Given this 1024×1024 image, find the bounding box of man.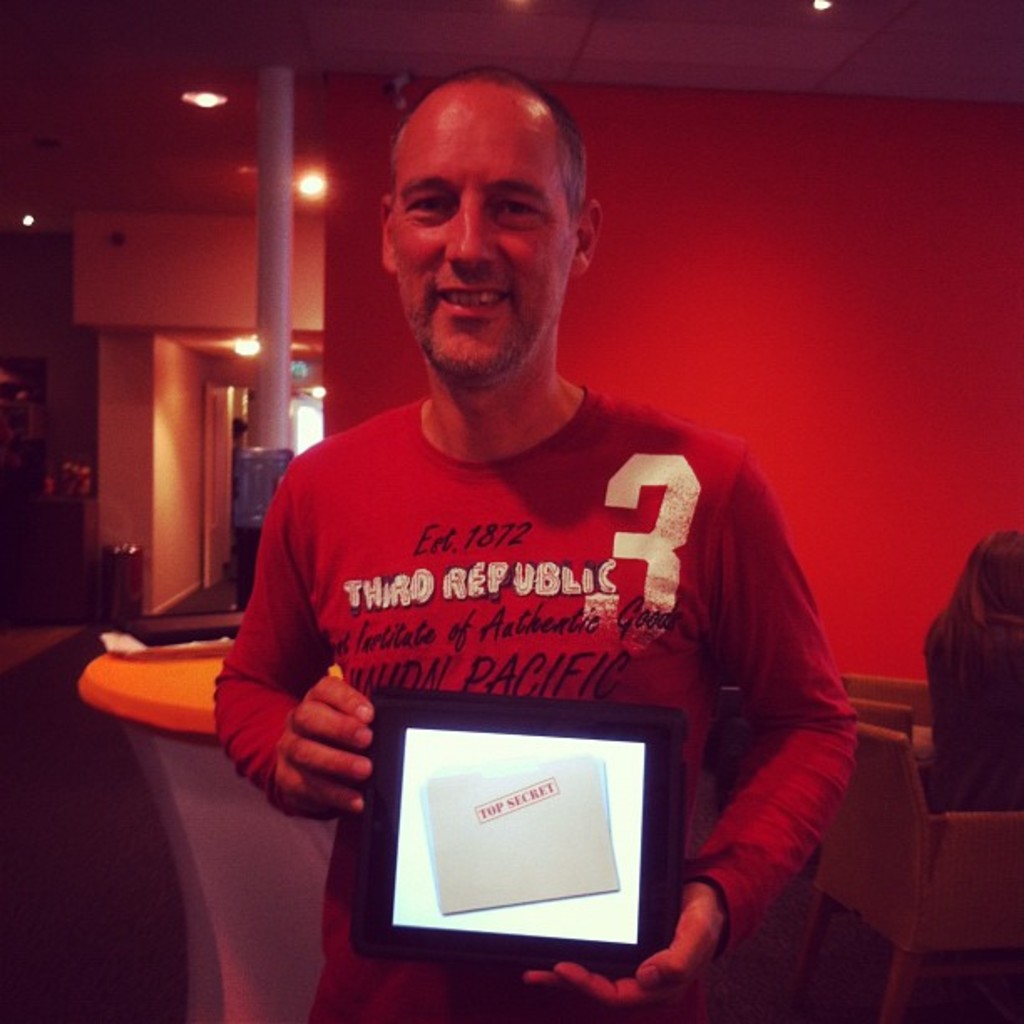
detection(207, 65, 855, 1022).
